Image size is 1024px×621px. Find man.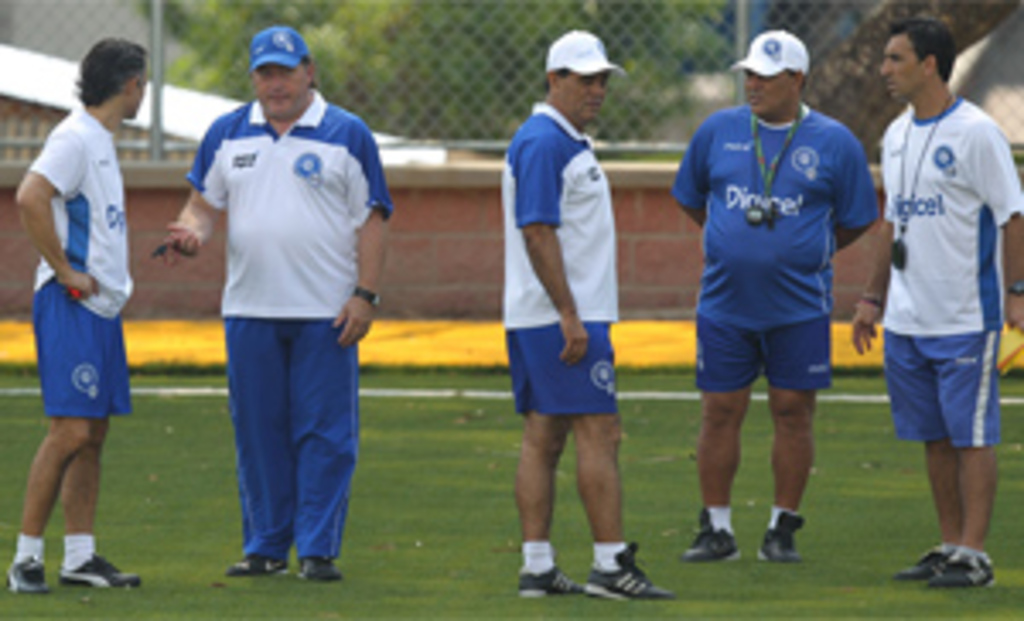
pyautogui.locateOnScreen(843, 17, 1021, 587).
